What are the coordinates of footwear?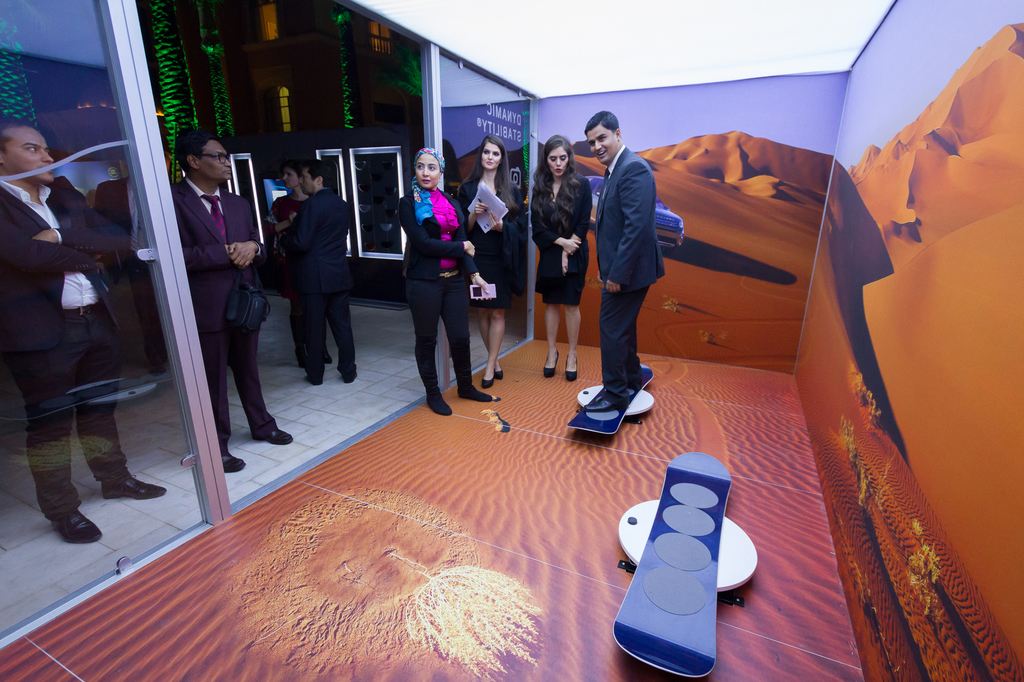
564,351,574,380.
